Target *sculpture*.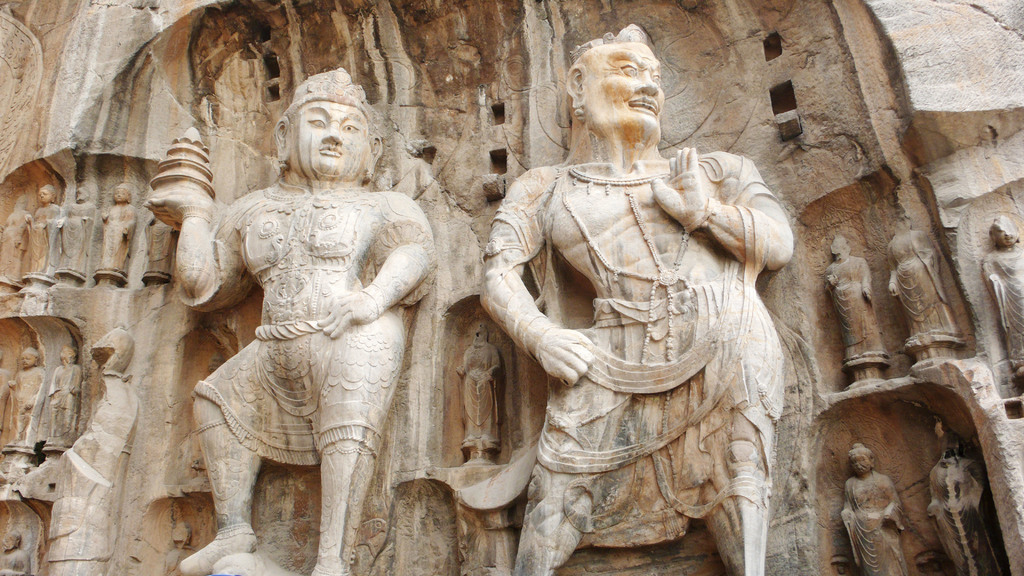
Target region: rect(99, 181, 143, 287).
